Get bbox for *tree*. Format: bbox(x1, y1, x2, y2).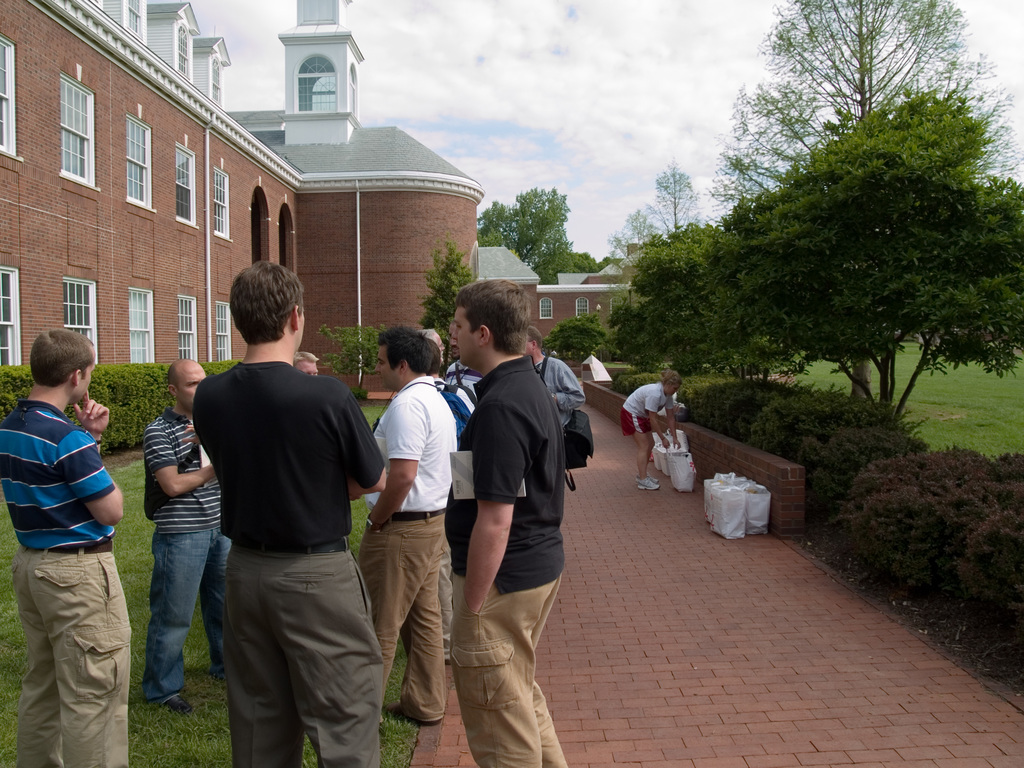
bbox(612, 219, 786, 384).
